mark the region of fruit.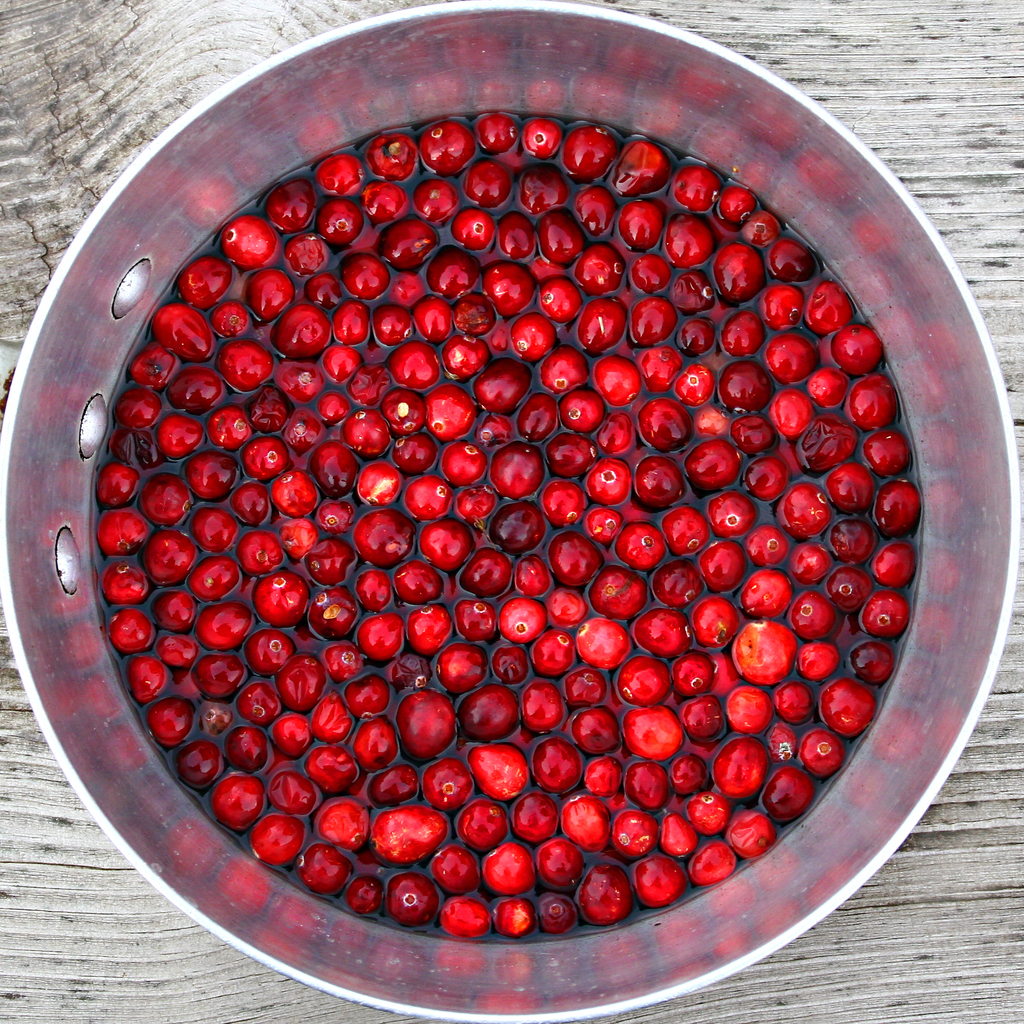
Region: bbox=[623, 705, 684, 764].
